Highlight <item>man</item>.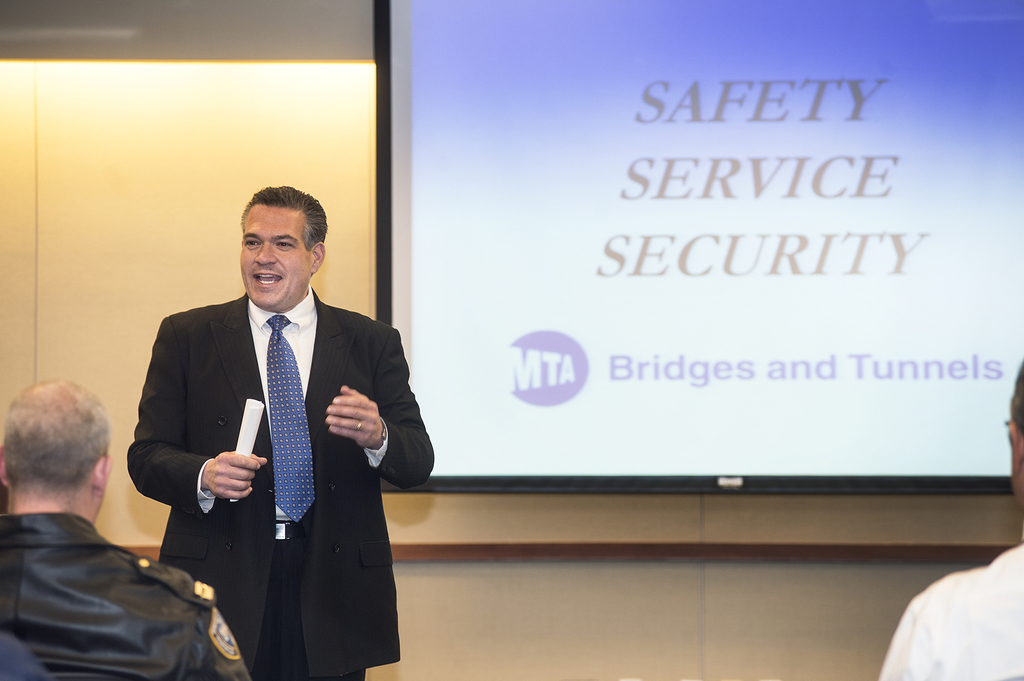
Highlighted region: bbox=(0, 374, 256, 680).
